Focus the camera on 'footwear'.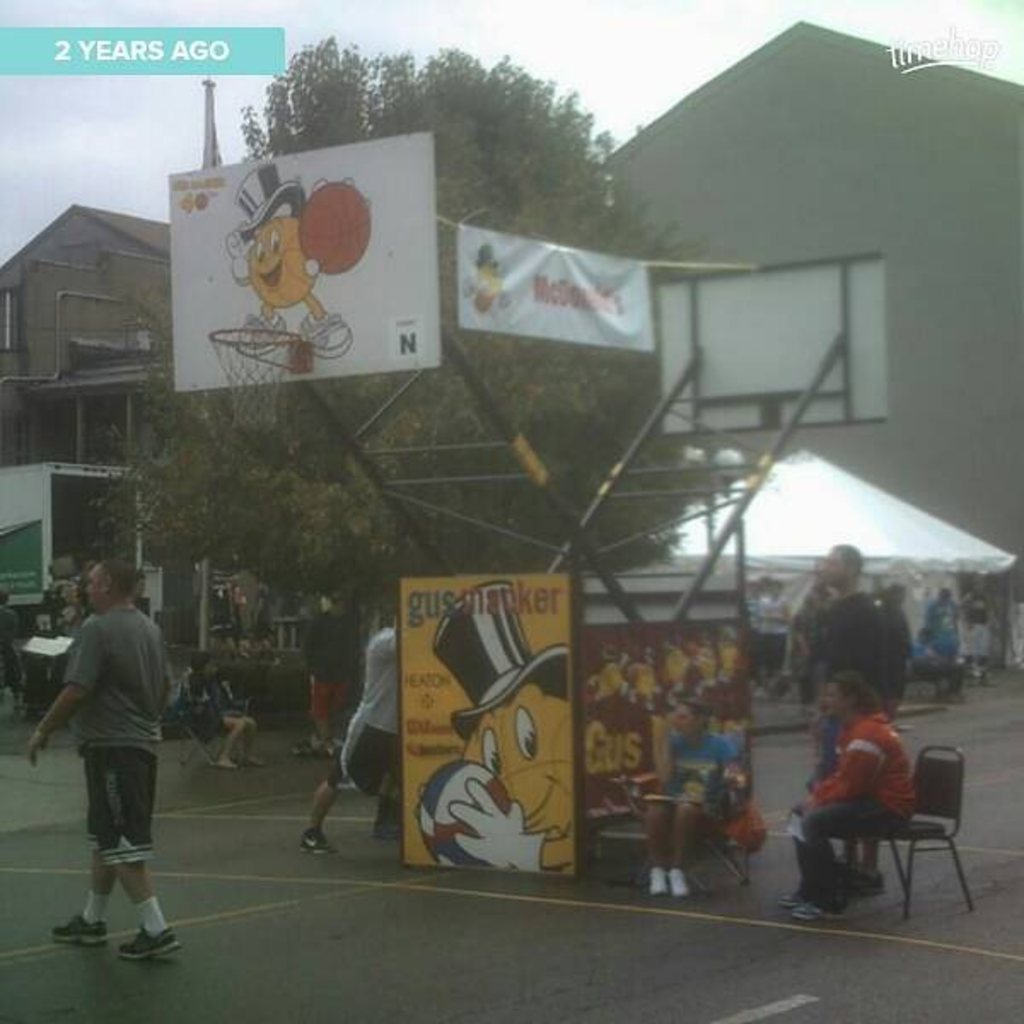
Focus region: bbox=(780, 882, 800, 905).
